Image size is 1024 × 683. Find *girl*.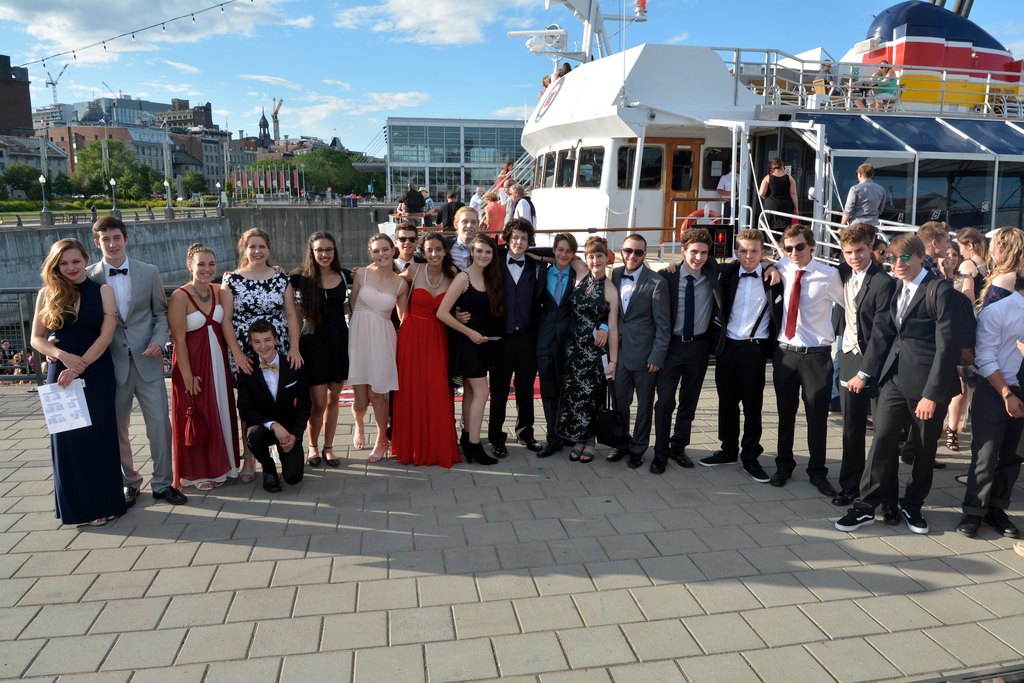
[x1=573, y1=236, x2=619, y2=461].
